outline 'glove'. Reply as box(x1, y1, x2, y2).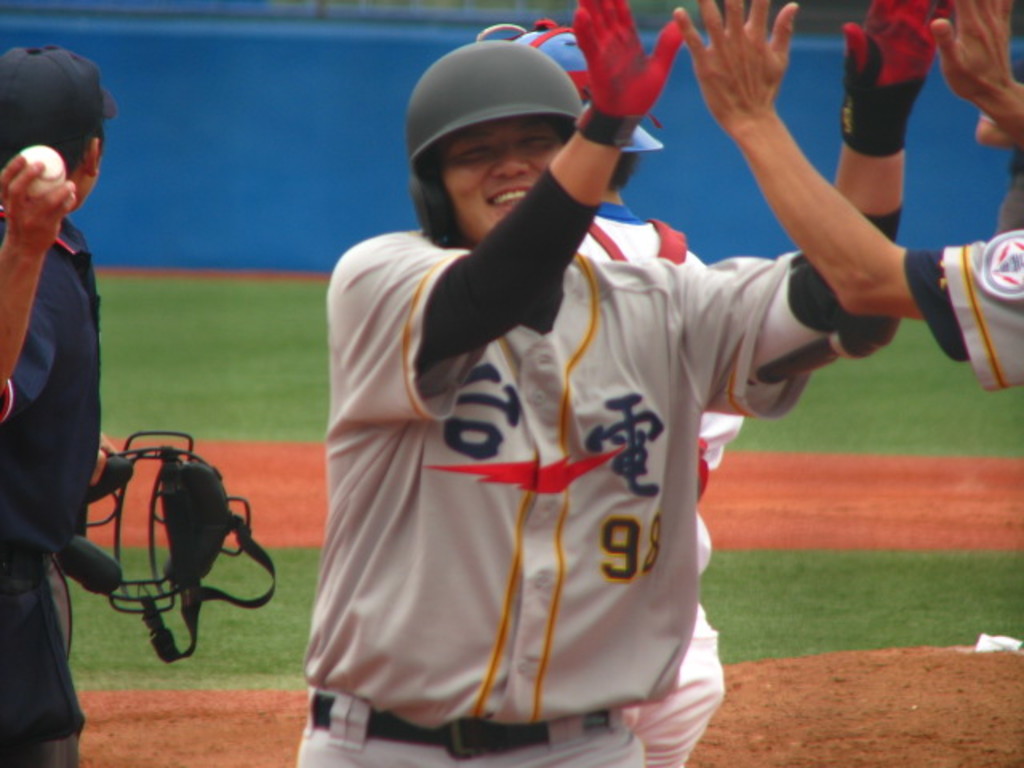
box(835, 27, 928, 160).
